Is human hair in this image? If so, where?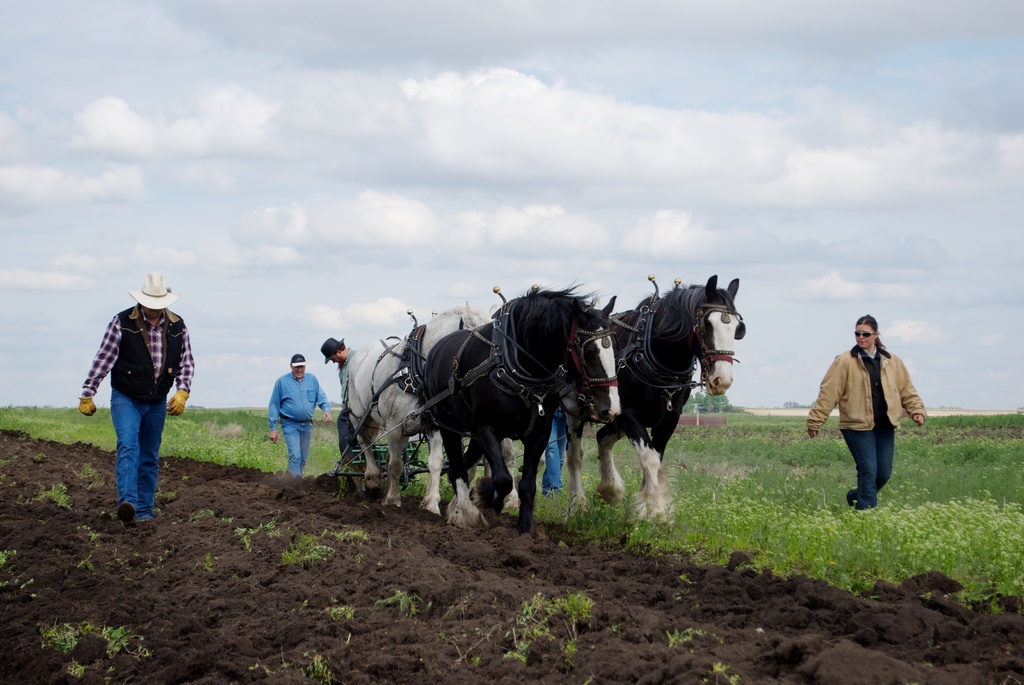
Yes, at <region>854, 312, 886, 349</region>.
